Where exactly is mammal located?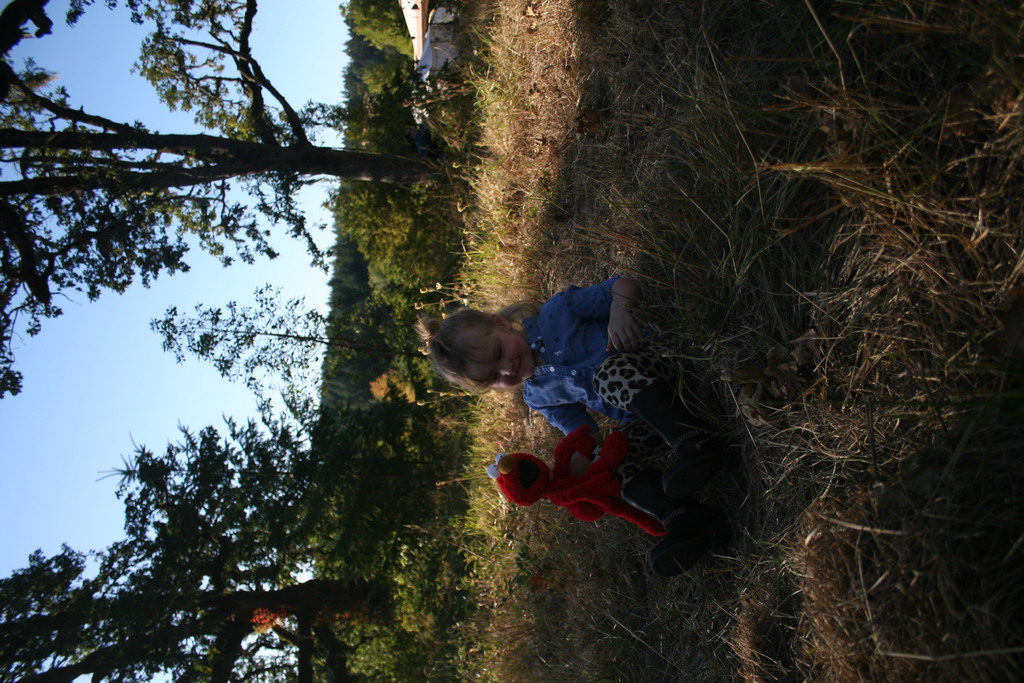
Its bounding box is (483, 372, 740, 545).
